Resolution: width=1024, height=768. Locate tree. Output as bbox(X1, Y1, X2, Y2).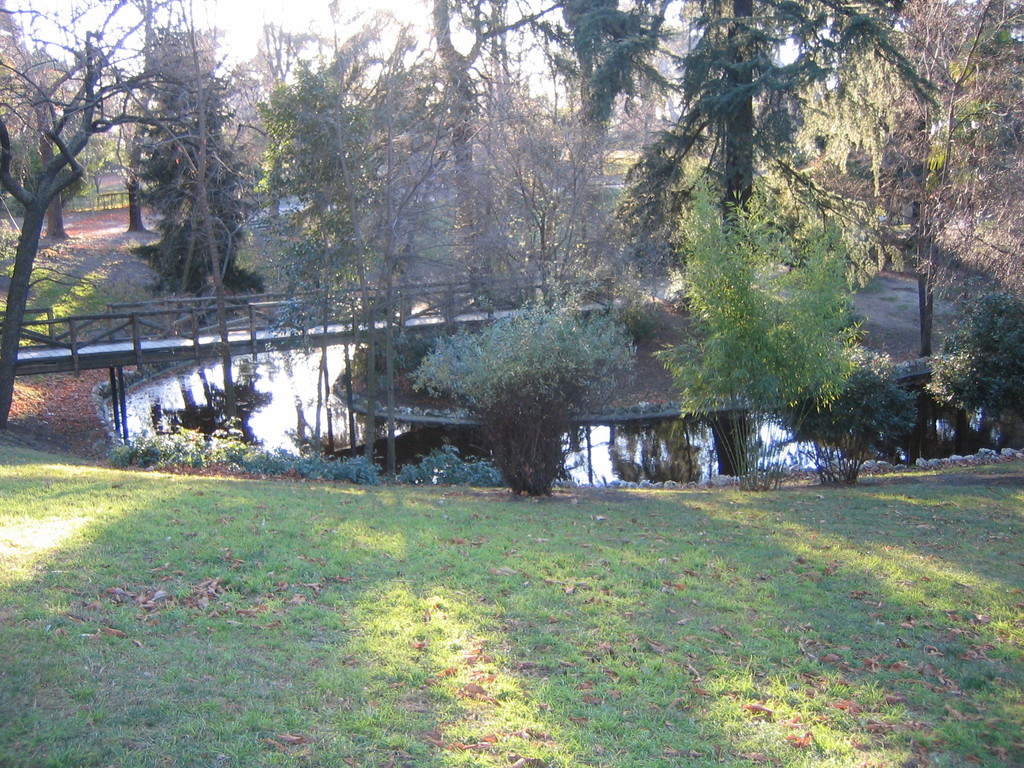
bbox(640, 156, 905, 474).
